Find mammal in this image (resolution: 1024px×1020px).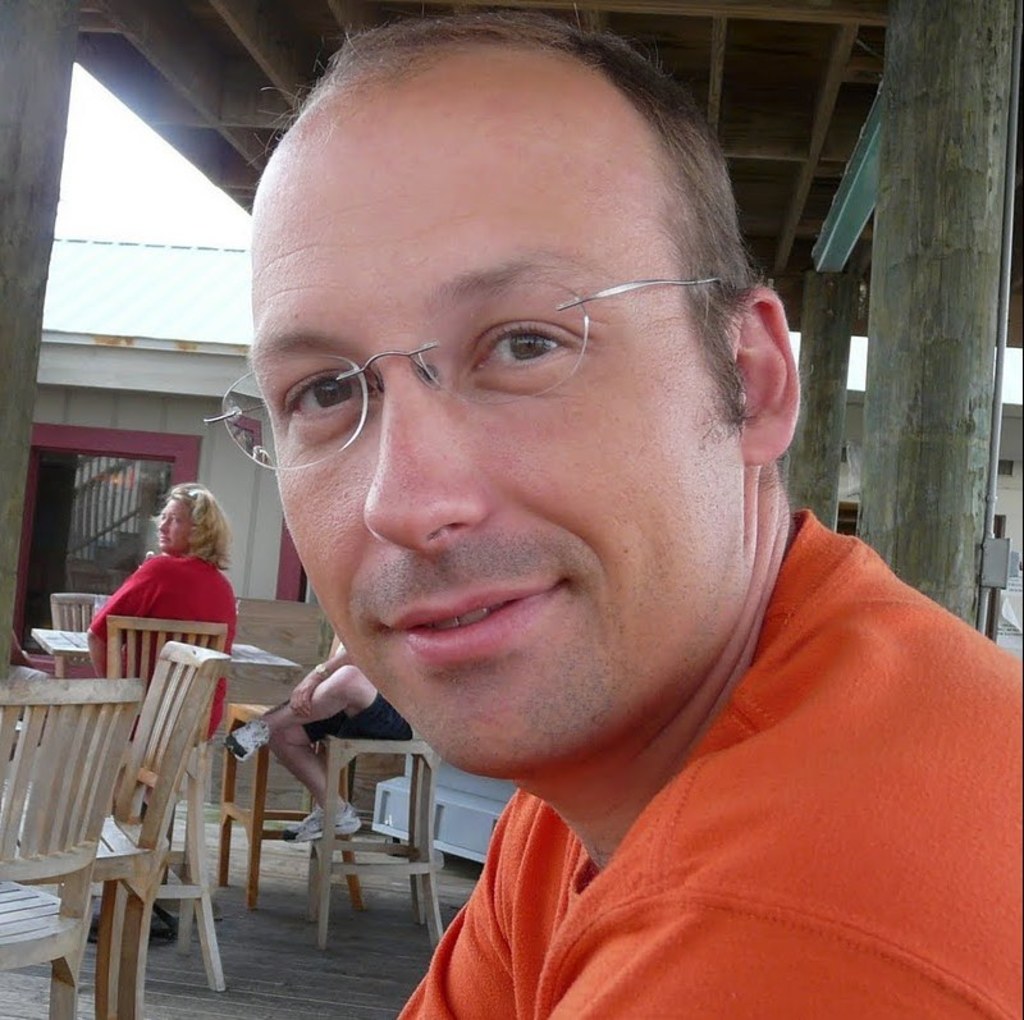
bbox=(224, 642, 412, 842).
